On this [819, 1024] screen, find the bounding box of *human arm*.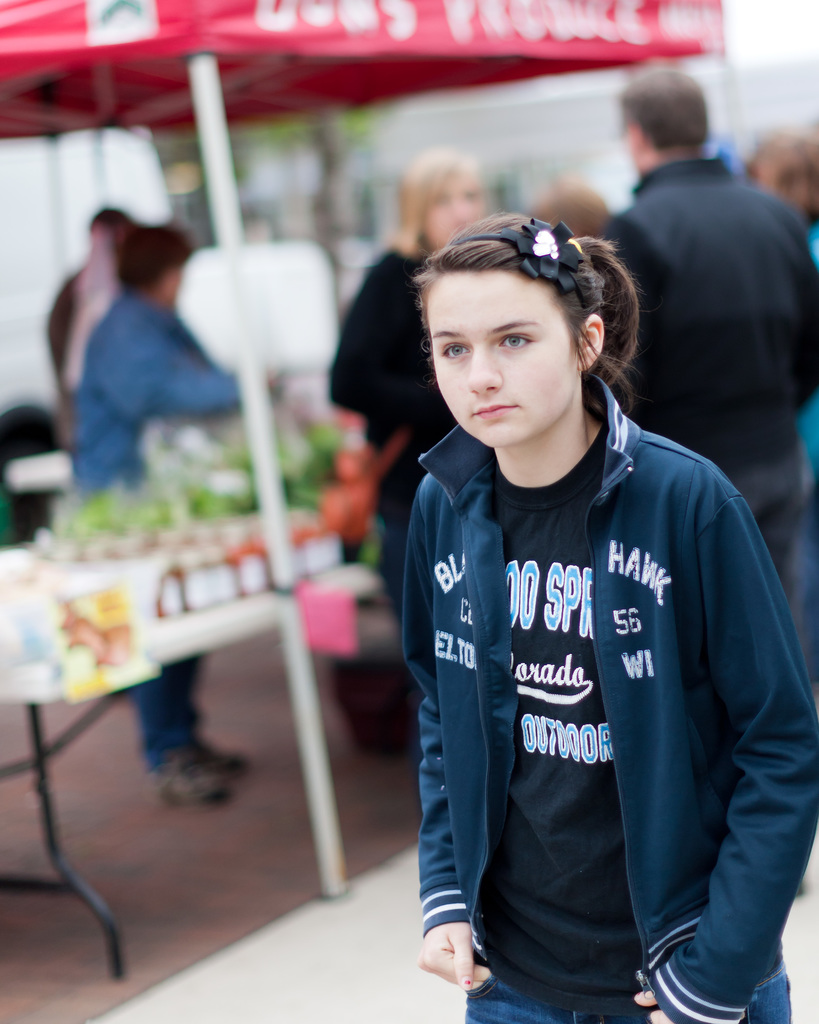
Bounding box: detection(325, 251, 449, 428).
